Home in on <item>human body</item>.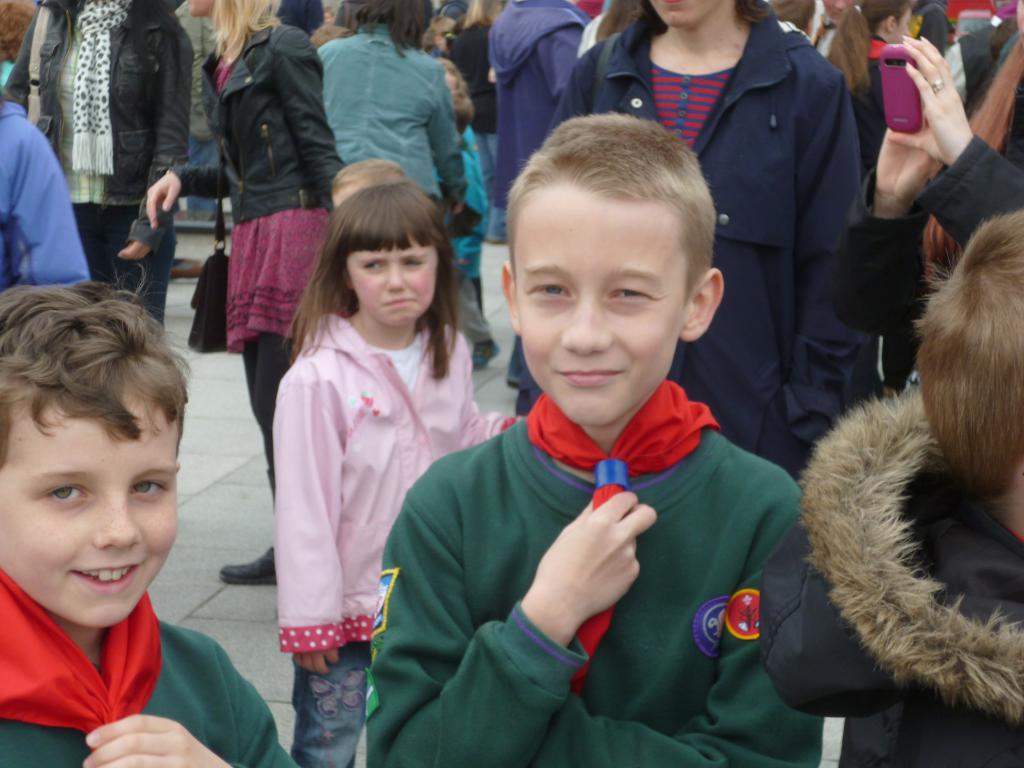
Homed in at l=363, t=108, r=826, b=767.
